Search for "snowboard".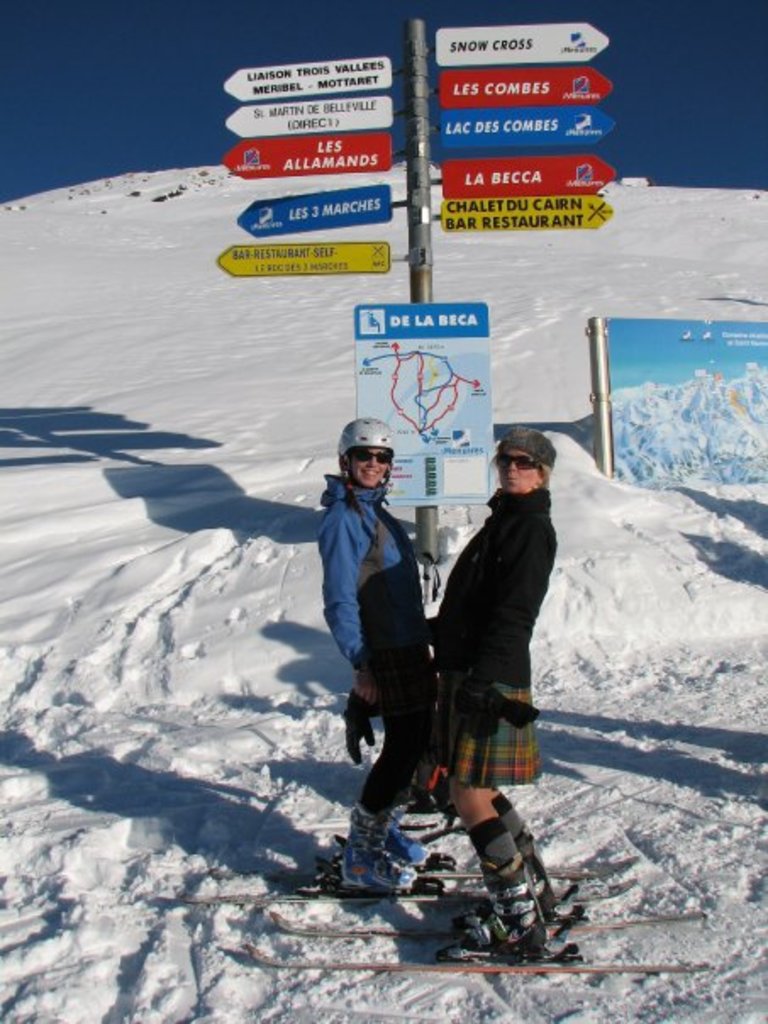
Found at Rect(139, 849, 736, 983).
